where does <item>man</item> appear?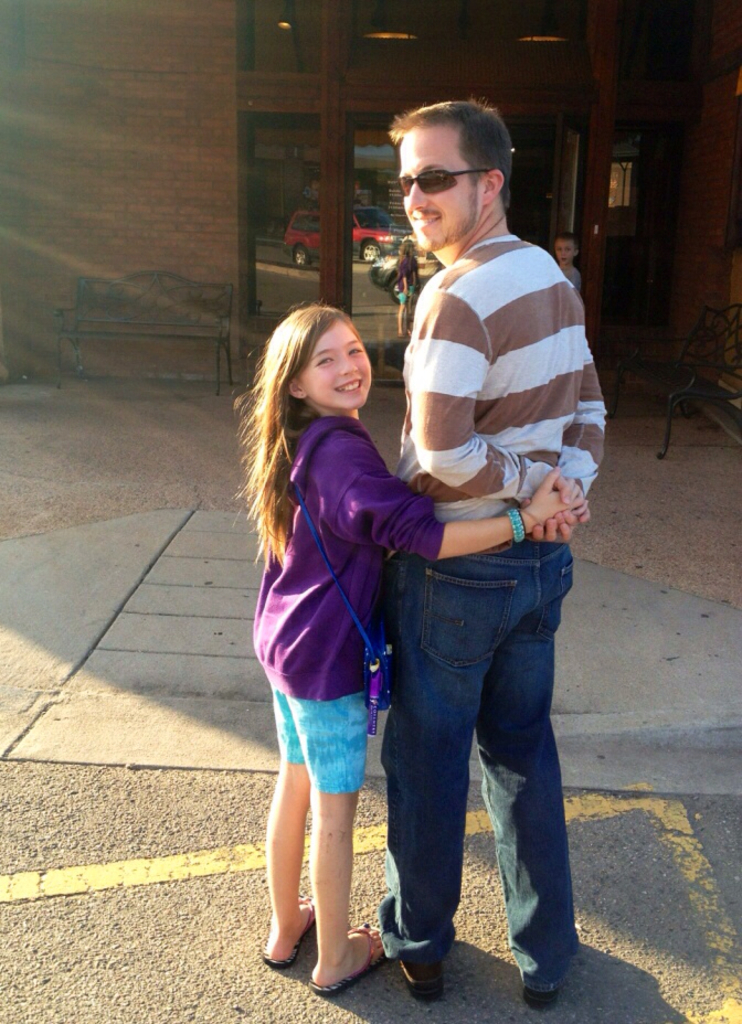
Appears at [left=330, top=117, right=606, bottom=971].
